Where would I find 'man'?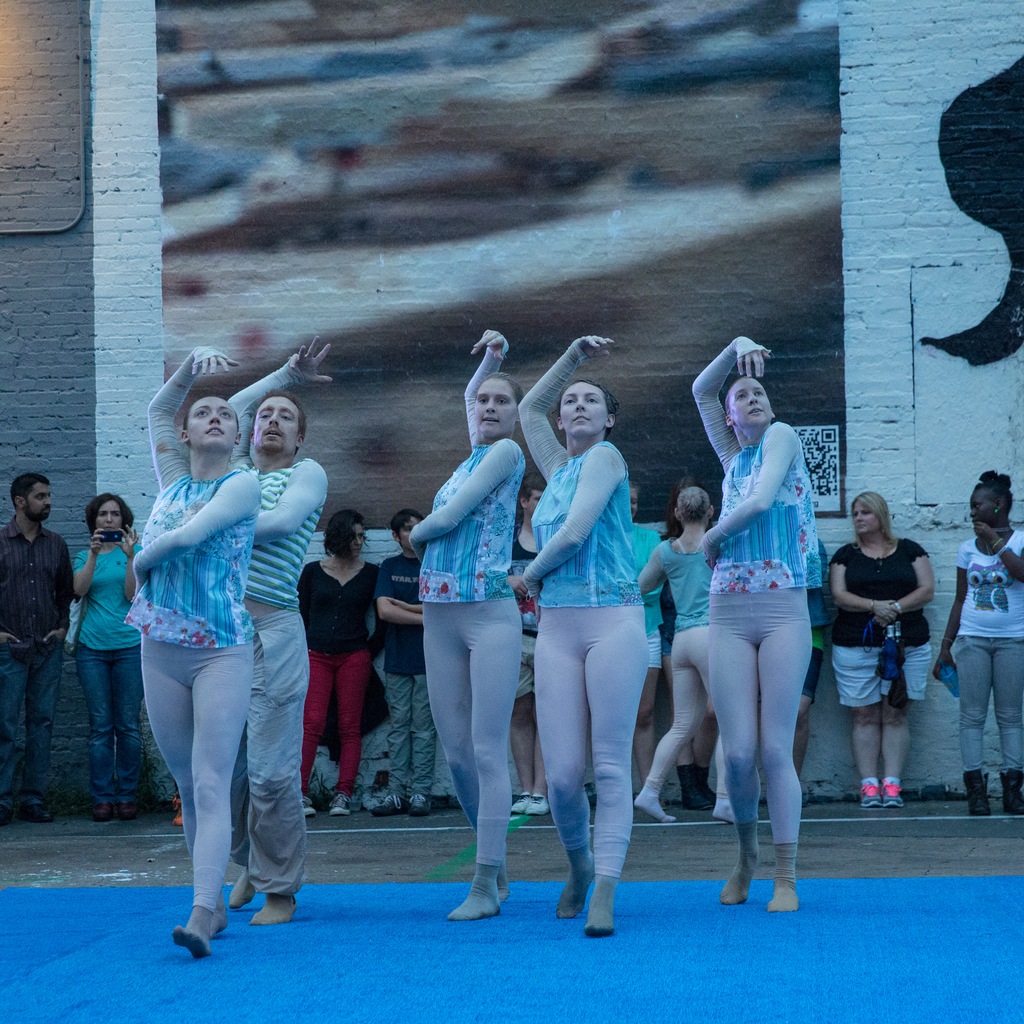
At [0,471,72,823].
